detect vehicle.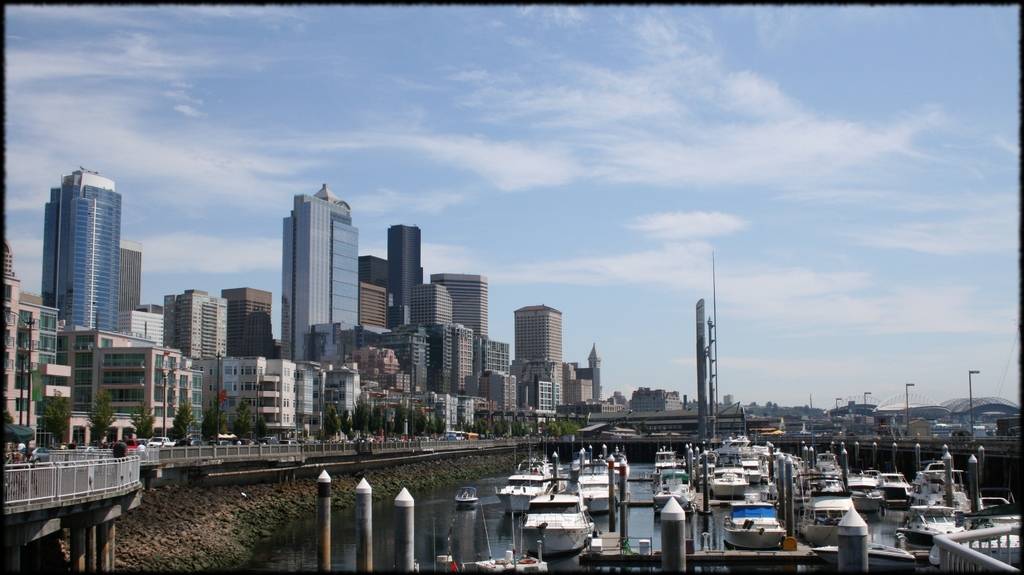
Detected at box=[725, 506, 799, 556].
